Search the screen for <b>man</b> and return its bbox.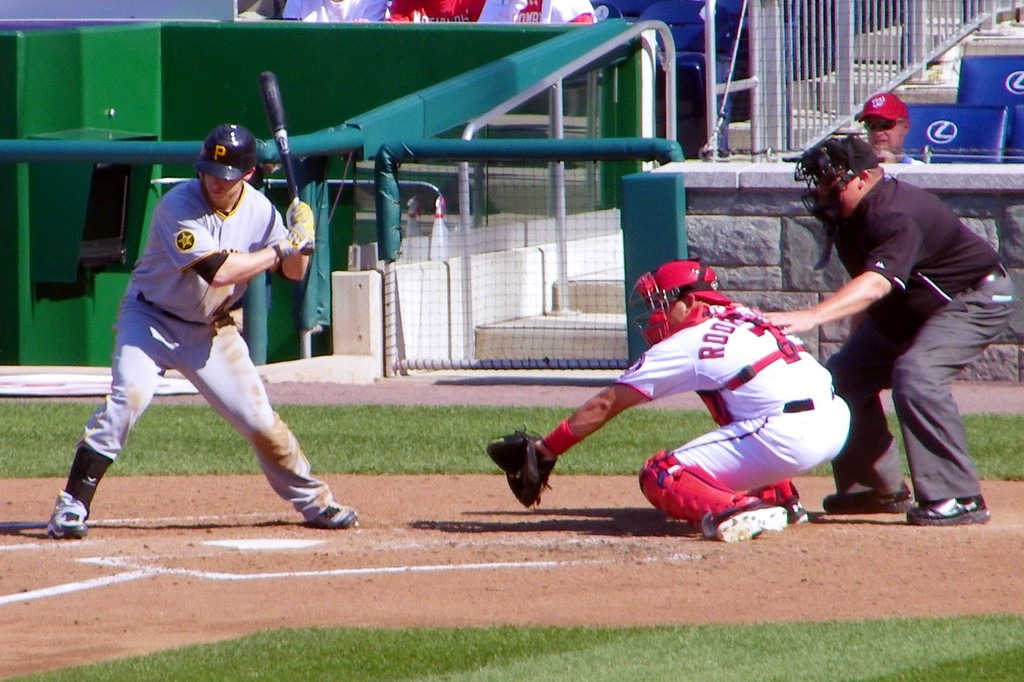
Found: l=862, t=88, r=920, b=164.
